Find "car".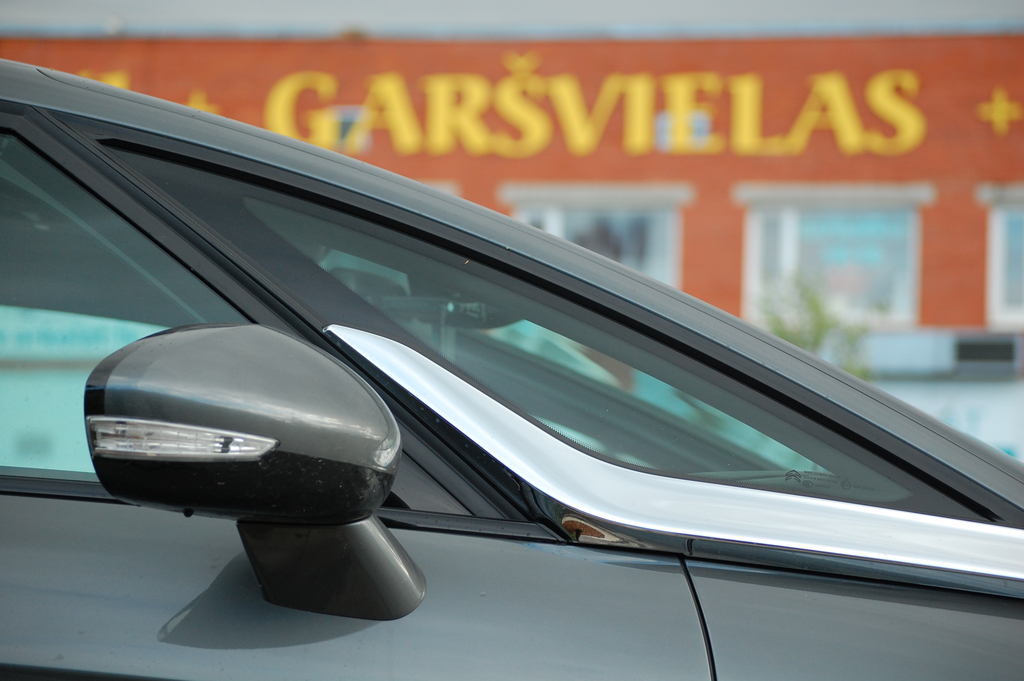
(x1=0, y1=56, x2=1023, y2=680).
